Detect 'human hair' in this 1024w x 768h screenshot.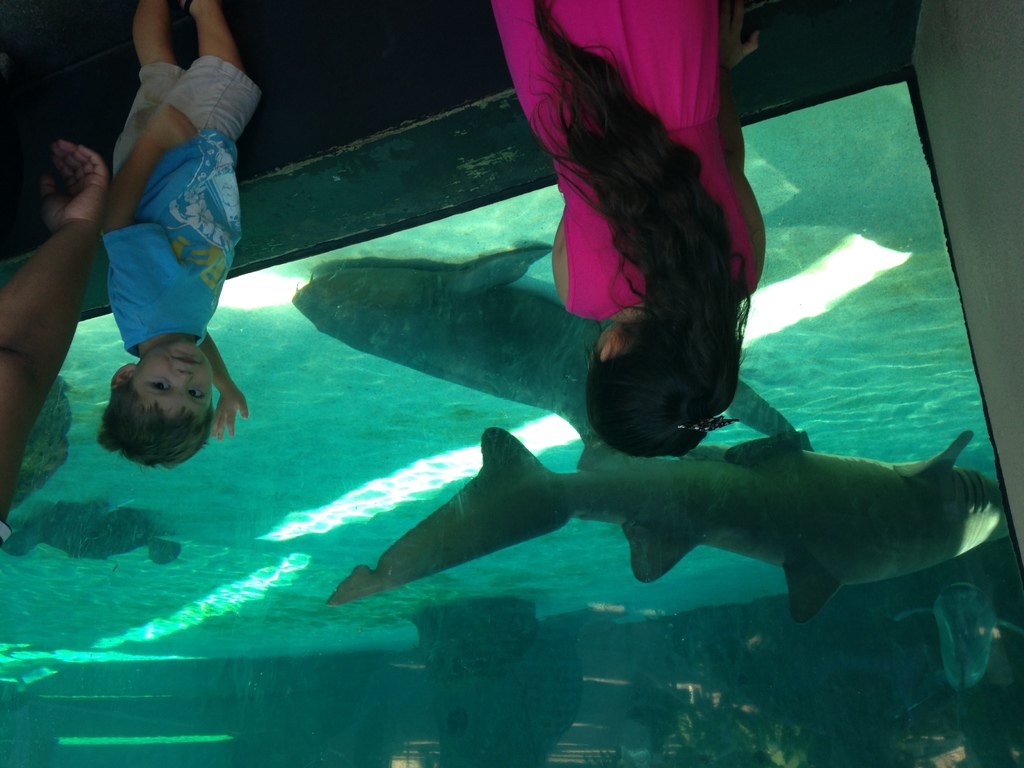
Detection: rect(93, 379, 214, 470).
